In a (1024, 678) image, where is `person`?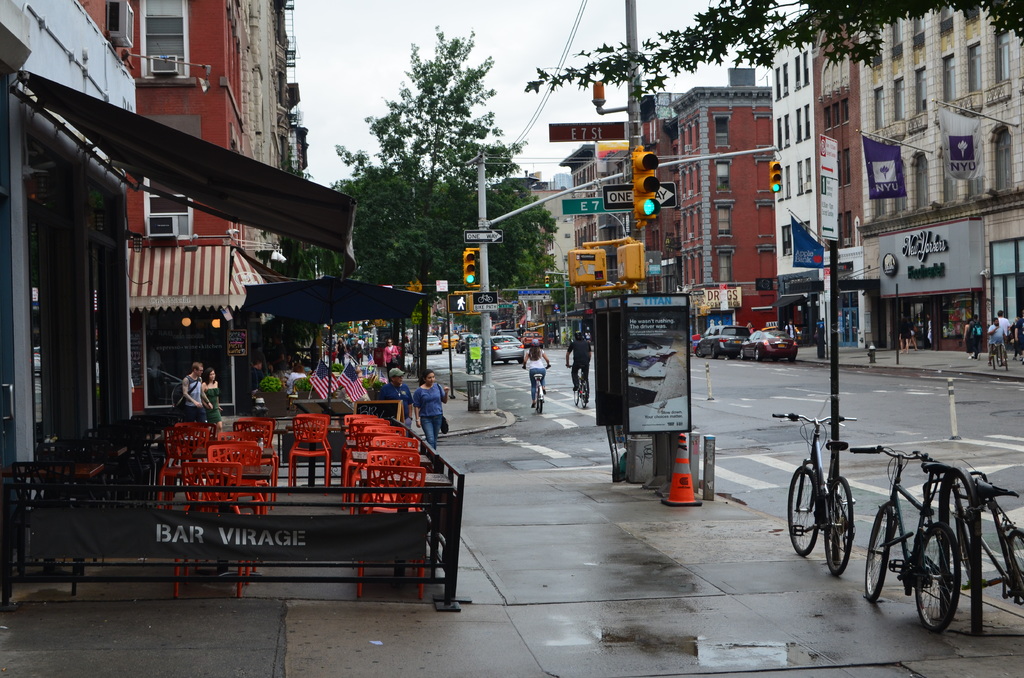
bbox(566, 330, 590, 402).
